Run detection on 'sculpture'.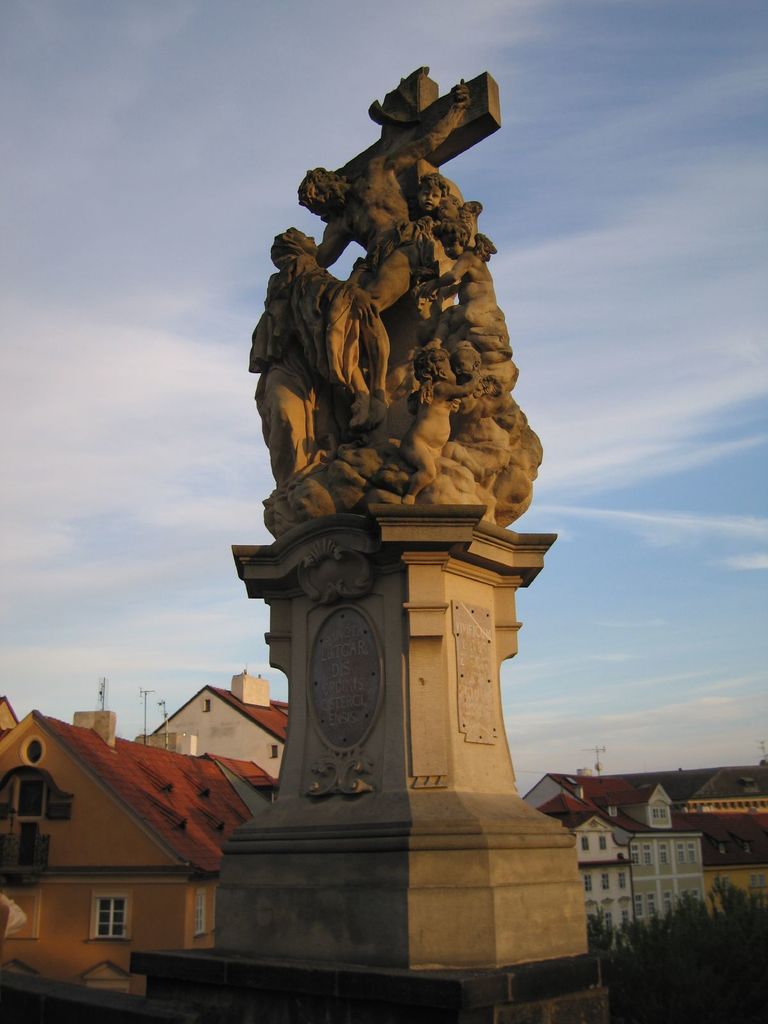
Result: <box>405,337,484,472</box>.
